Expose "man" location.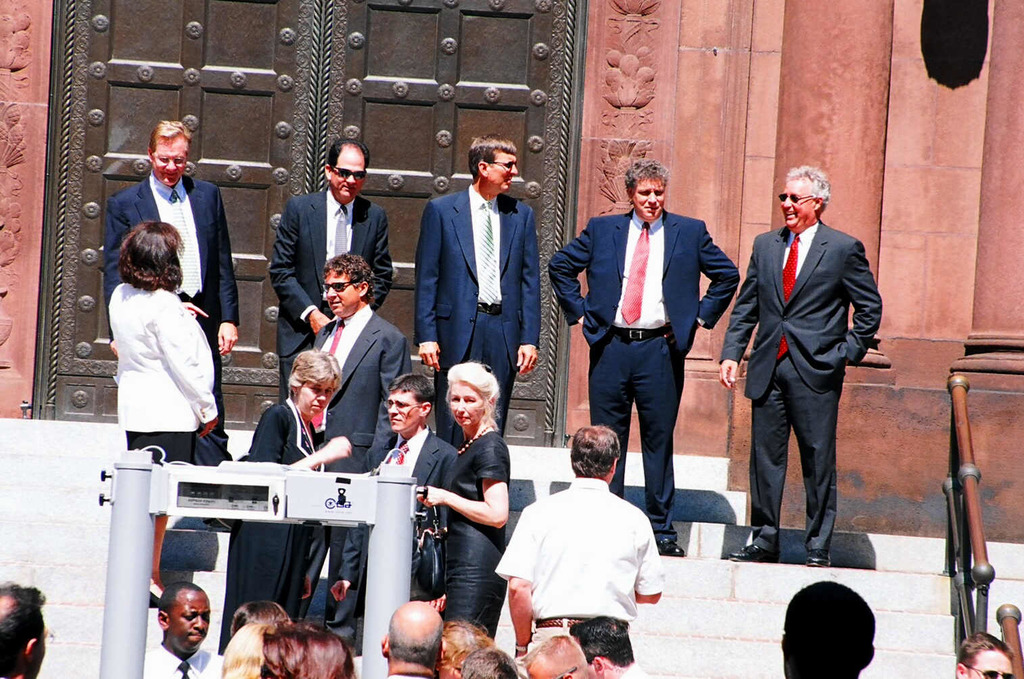
Exposed at [954, 631, 1017, 678].
